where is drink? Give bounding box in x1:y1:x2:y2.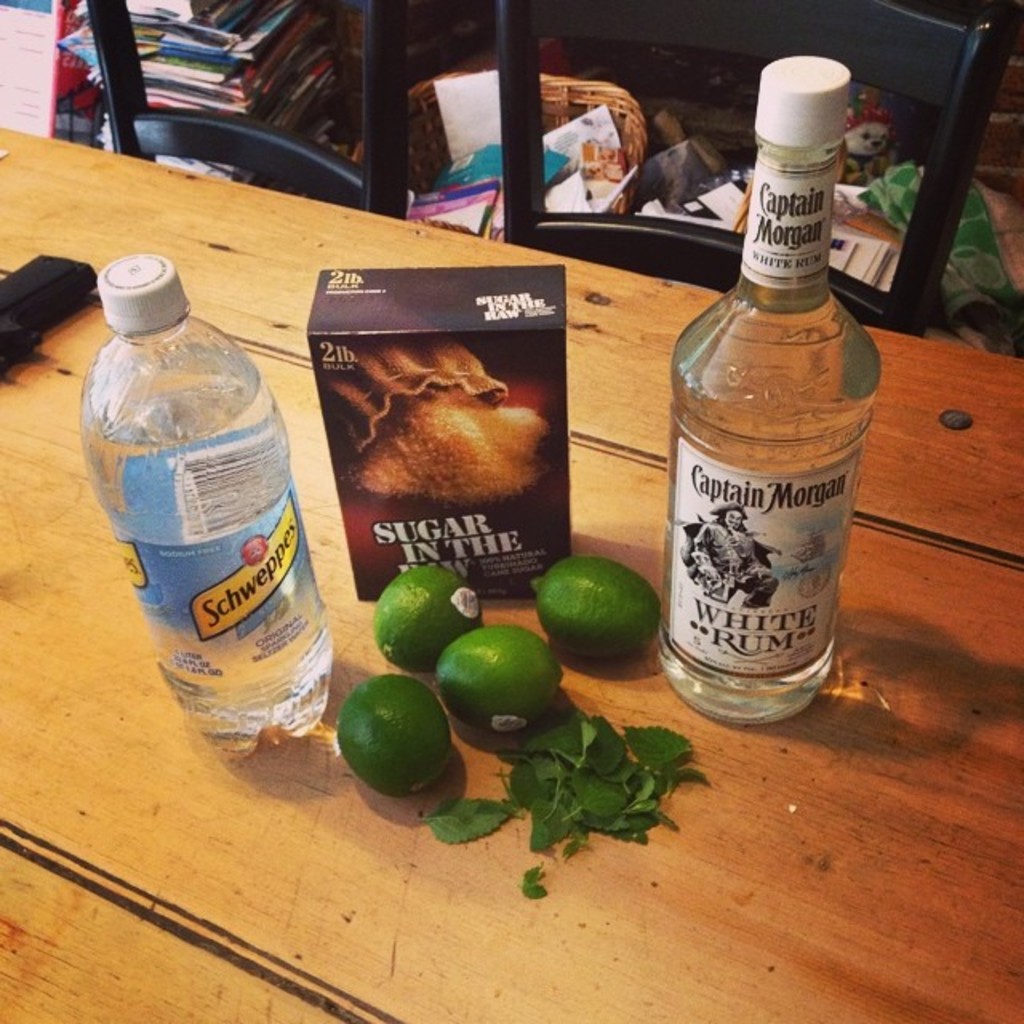
658:54:885:725.
